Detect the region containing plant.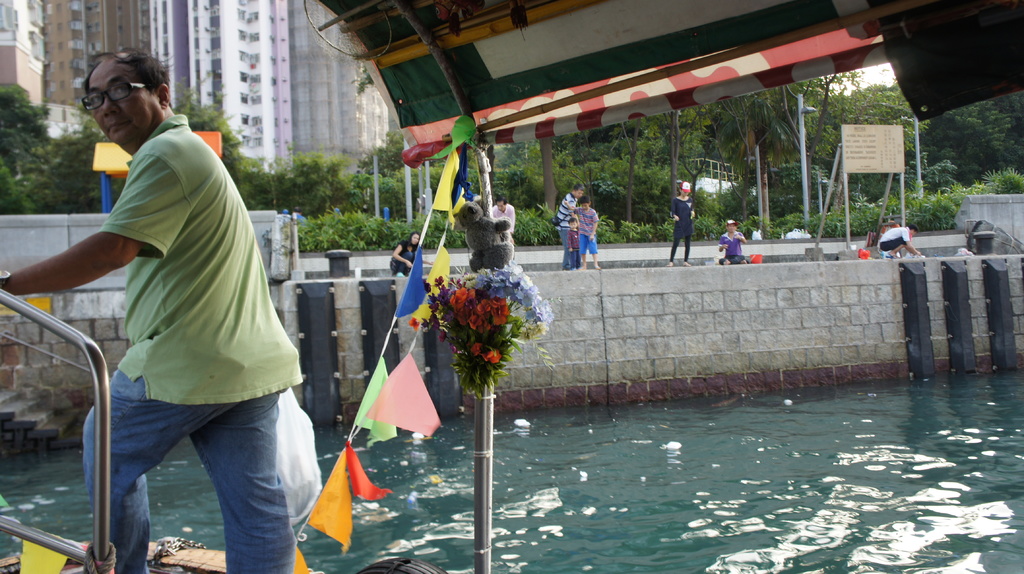
region(621, 220, 644, 241).
